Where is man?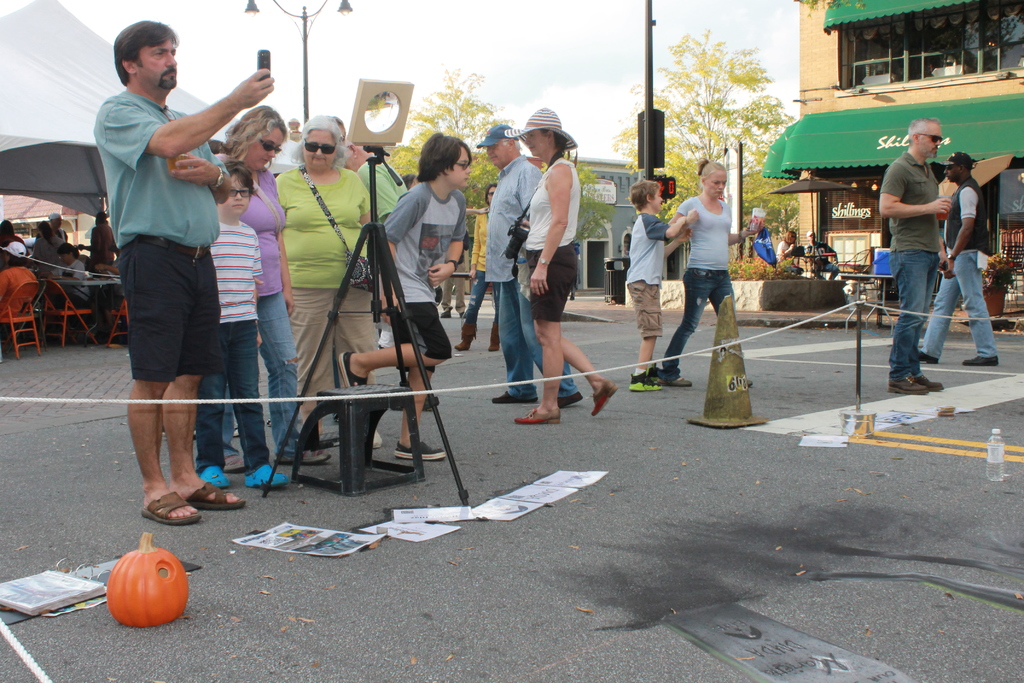
910:147:1002:371.
